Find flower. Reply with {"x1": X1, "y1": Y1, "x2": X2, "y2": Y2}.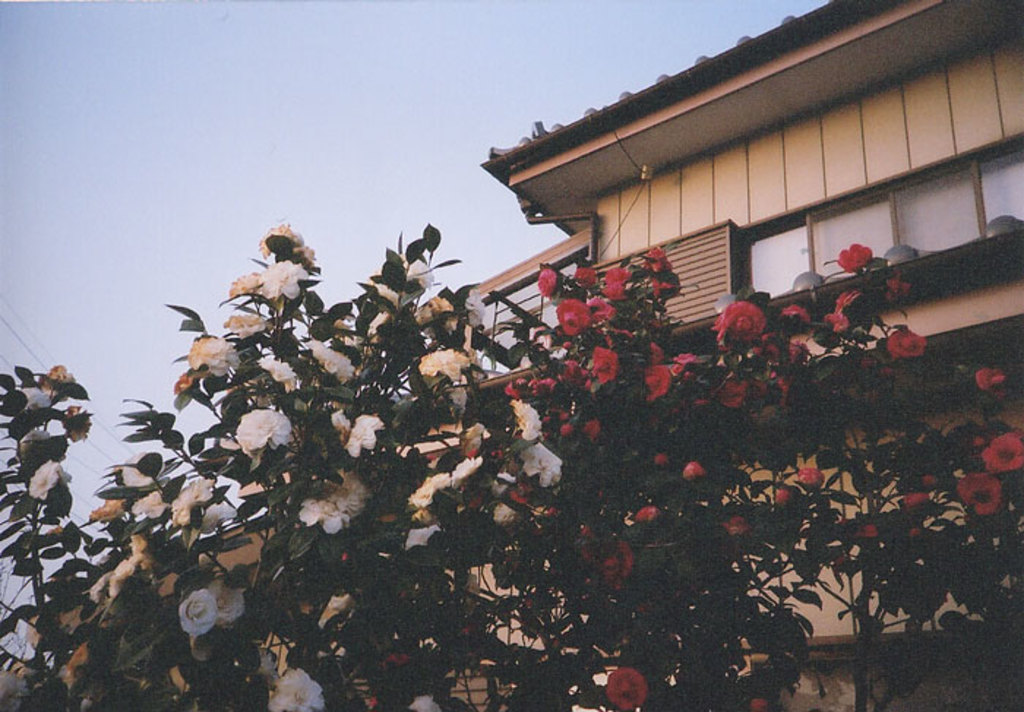
{"x1": 51, "y1": 665, "x2": 79, "y2": 690}.
